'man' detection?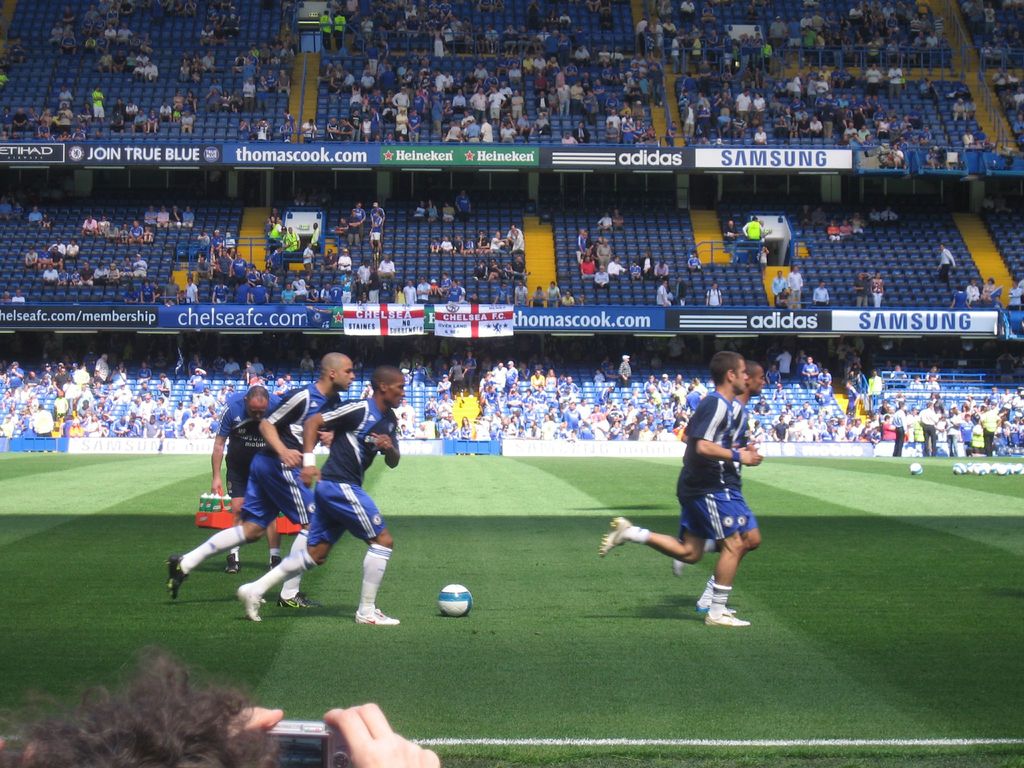
(236,364,403,628)
